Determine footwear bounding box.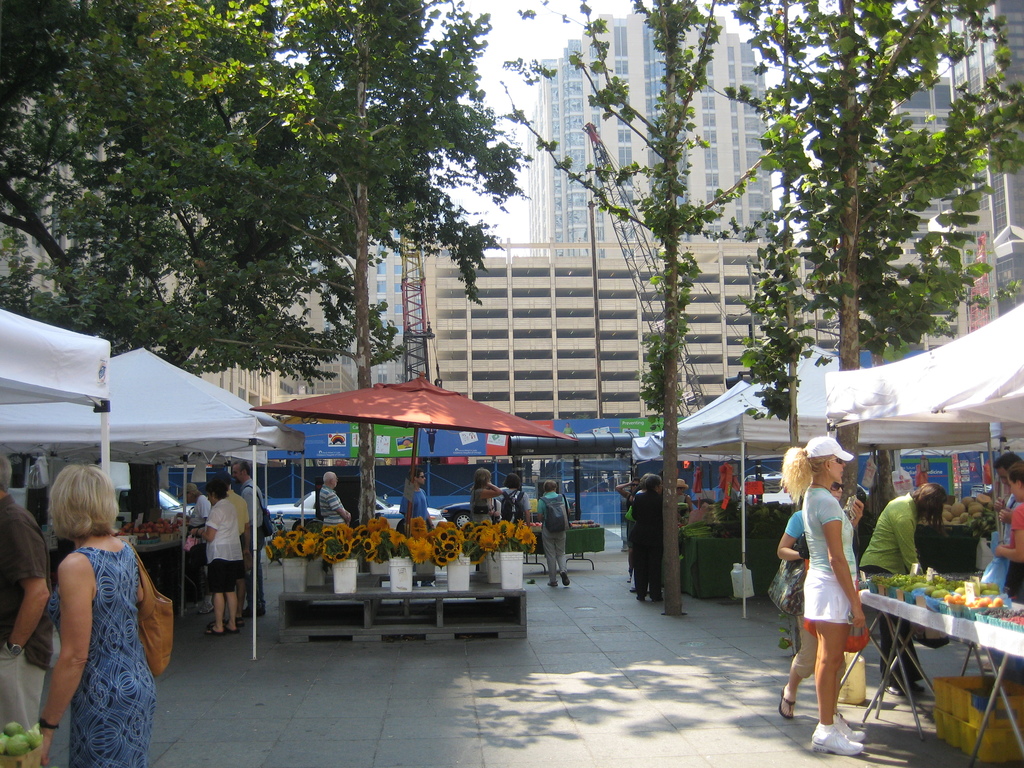
Determined: (x1=554, y1=582, x2=559, y2=586).
